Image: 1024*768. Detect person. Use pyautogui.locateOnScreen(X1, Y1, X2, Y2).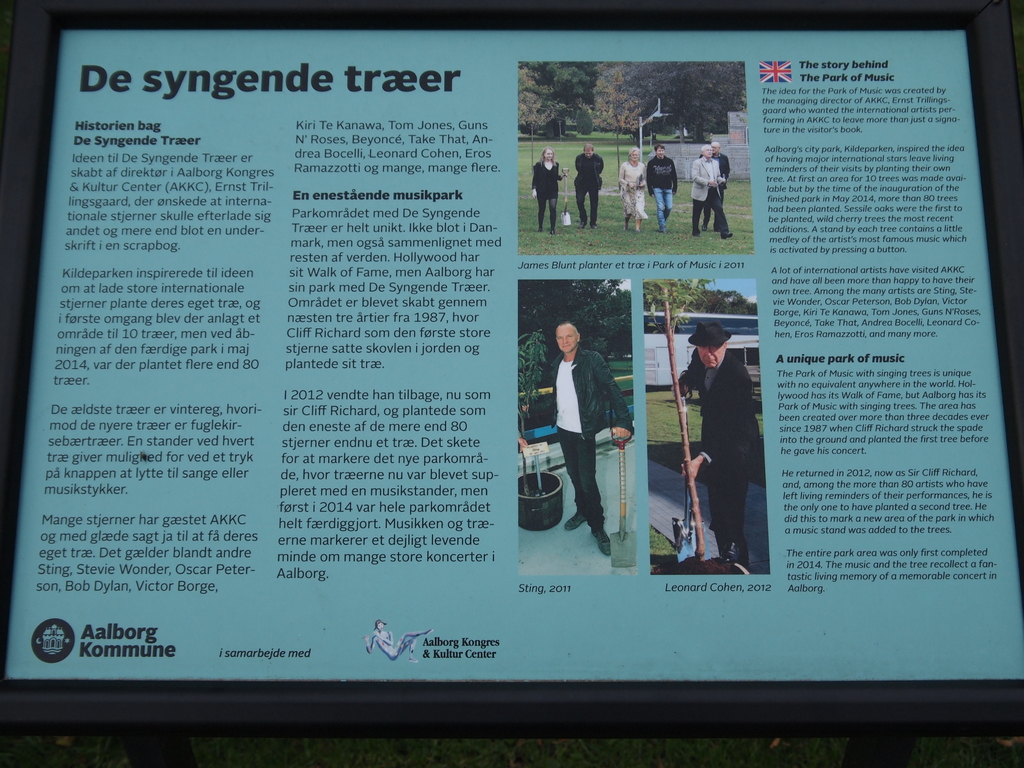
pyautogui.locateOnScreen(616, 141, 654, 239).
